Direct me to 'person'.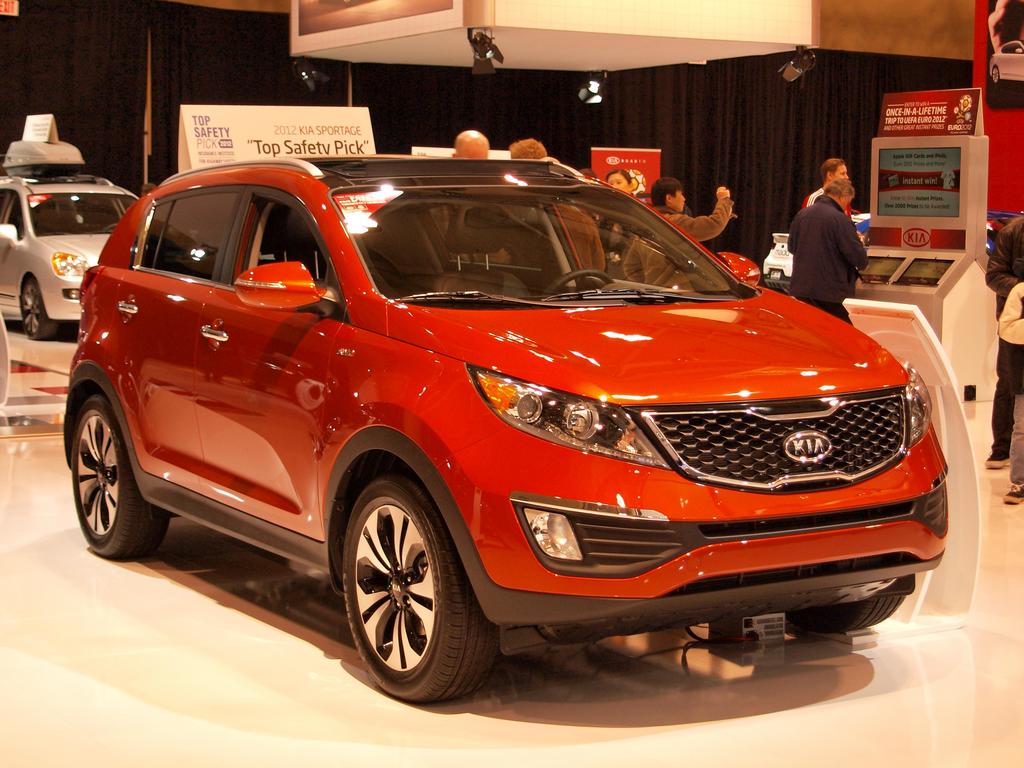
Direction: 1002 284 1023 504.
